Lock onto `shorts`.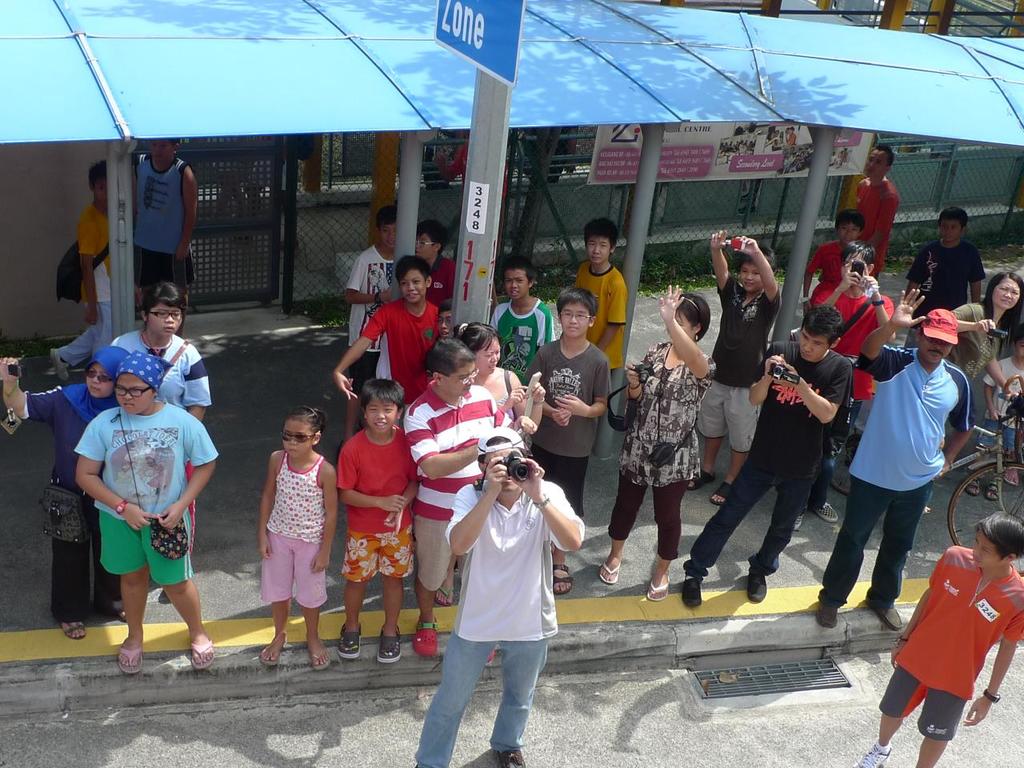
Locked: 693/383/759/451.
